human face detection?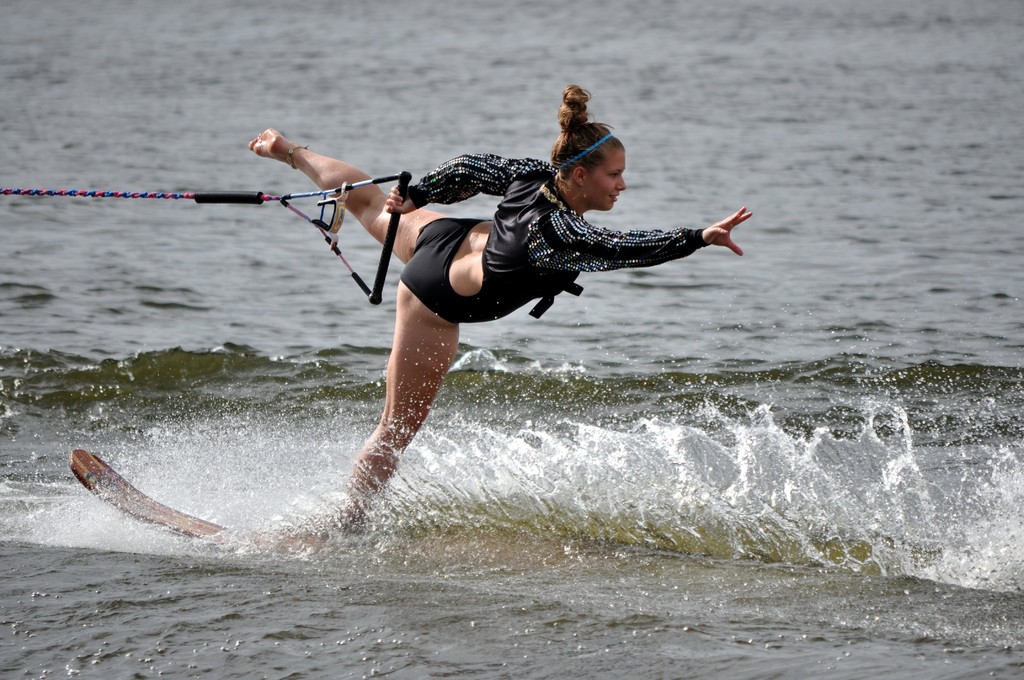
(left=580, top=147, right=627, bottom=211)
